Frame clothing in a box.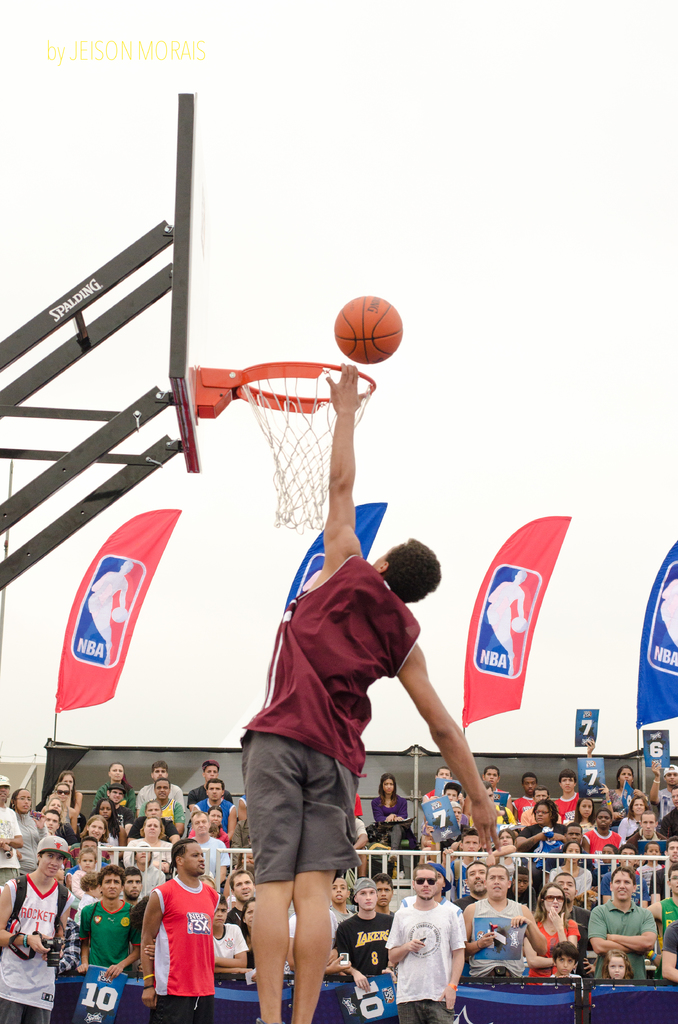
[left=133, top=798, right=192, bottom=823].
